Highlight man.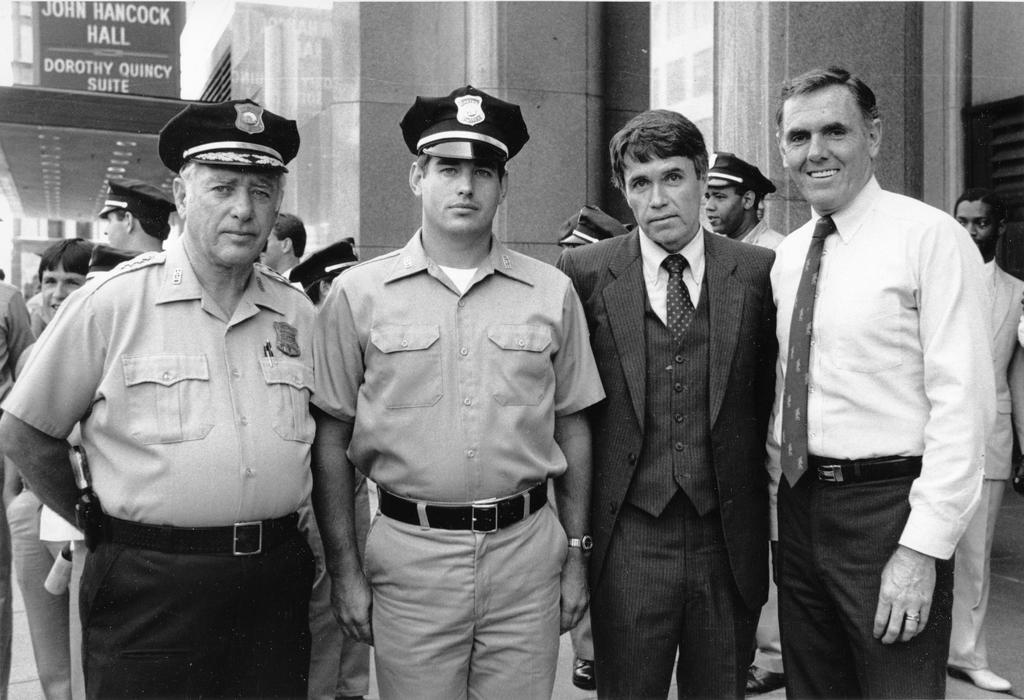
Highlighted region: [765, 53, 1009, 699].
